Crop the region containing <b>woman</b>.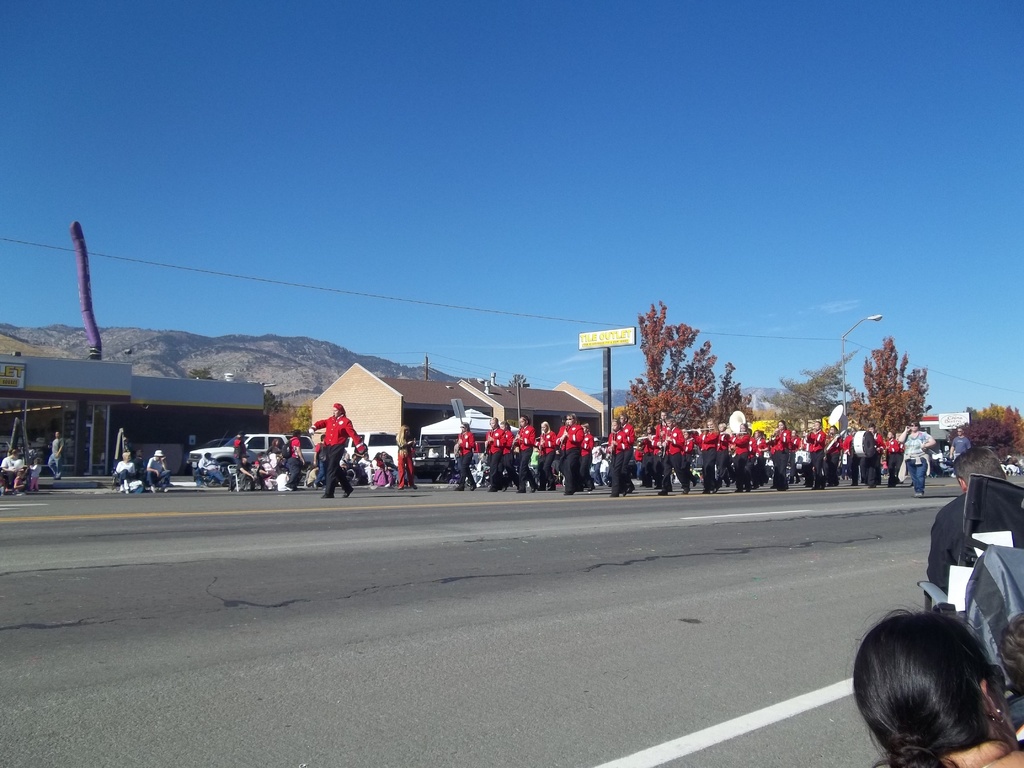
Crop region: 640:422:655:487.
